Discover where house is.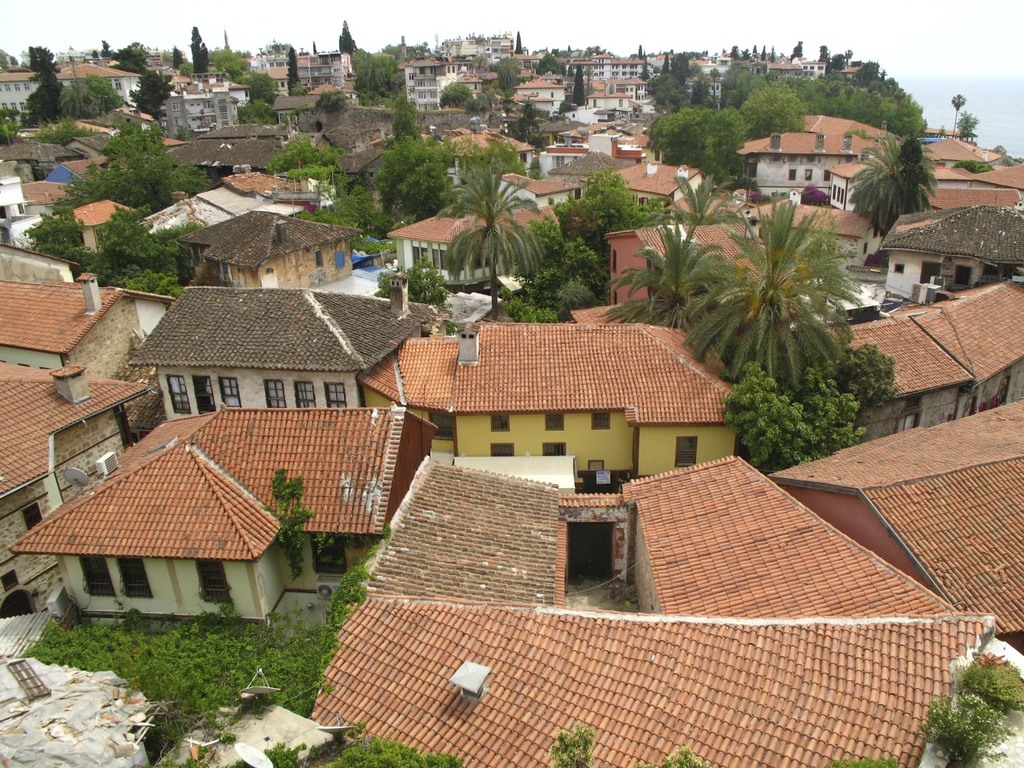
Discovered at <bbox>132, 279, 426, 409</bbox>.
